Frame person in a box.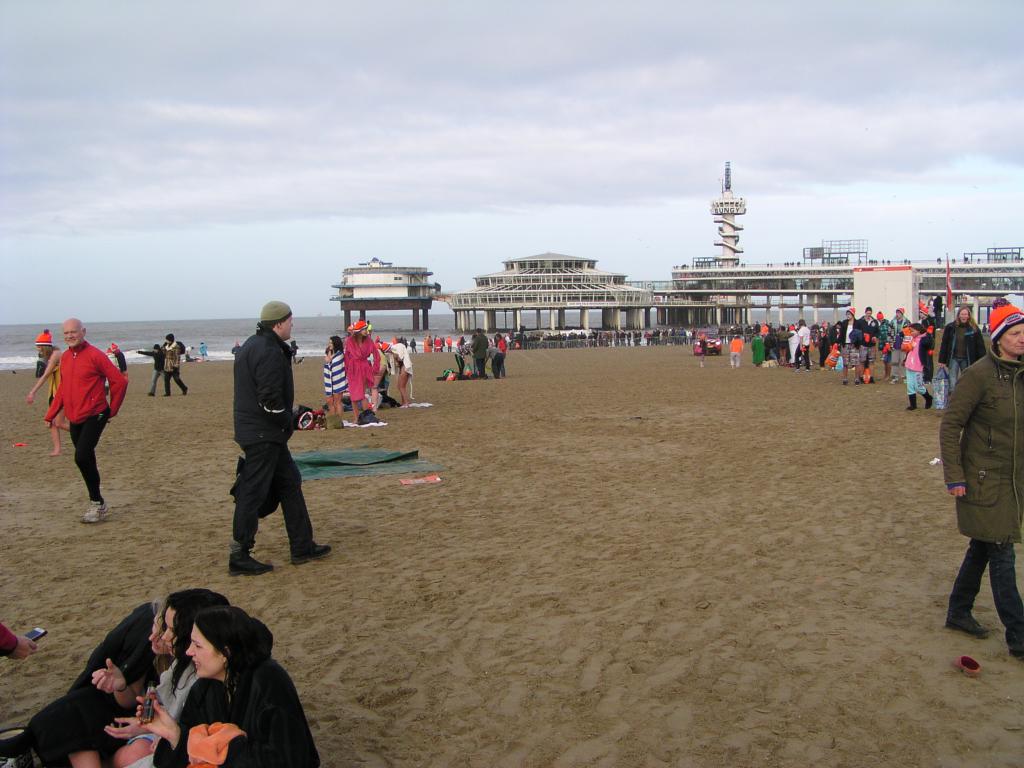
{"left": 454, "top": 337, "right": 461, "bottom": 352}.
